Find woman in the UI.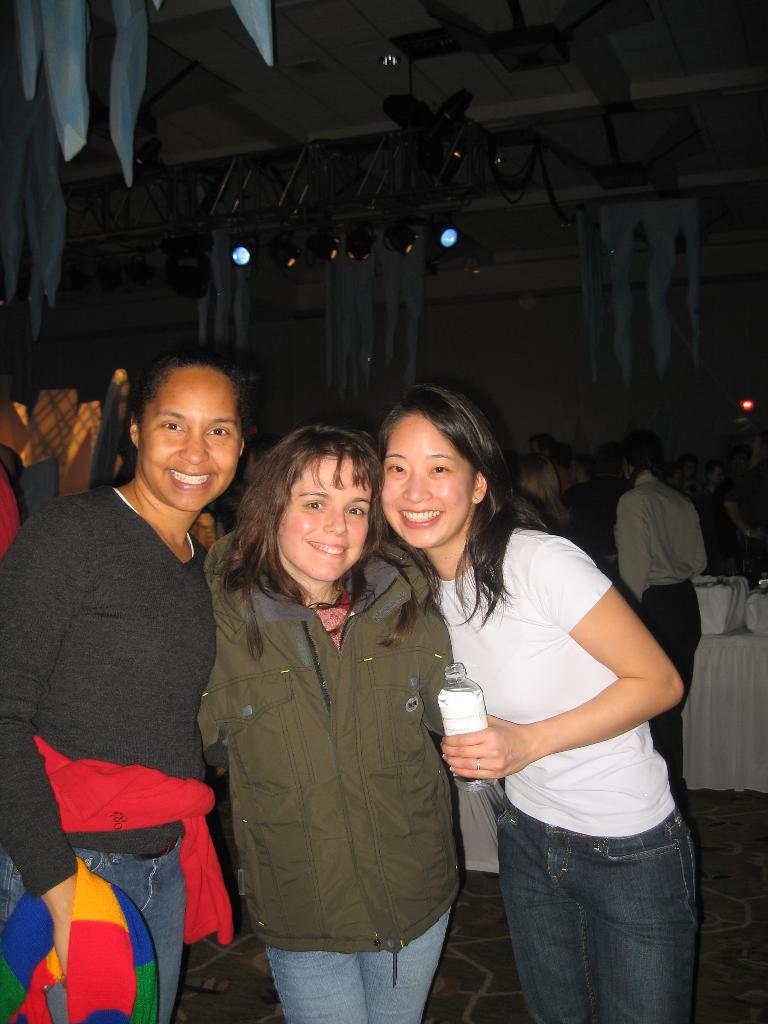
UI element at pyautogui.locateOnScreen(614, 428, 704, 823).
